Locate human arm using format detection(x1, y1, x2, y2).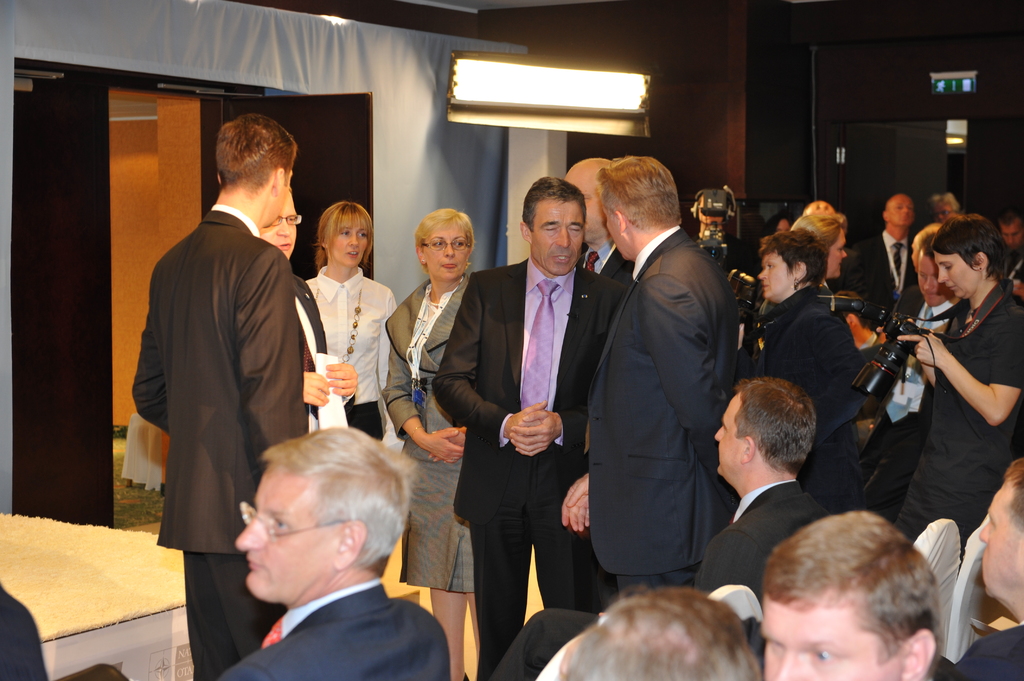
detection(700, 525, 765, 597).
